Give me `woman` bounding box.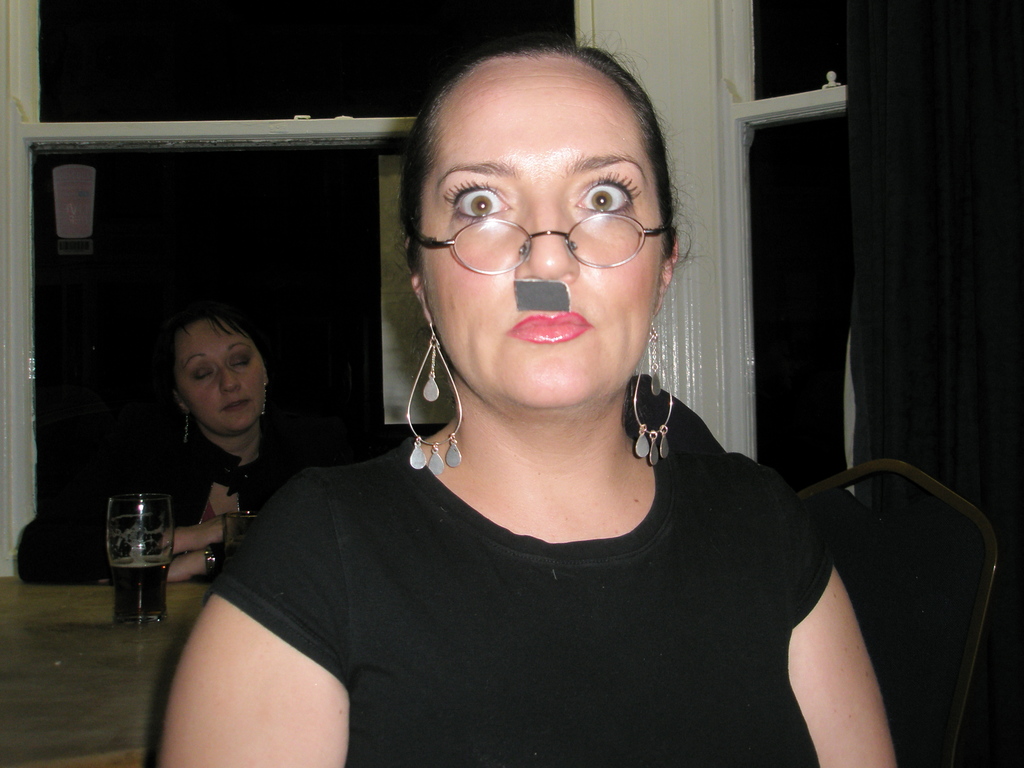
200,35,918,739.
